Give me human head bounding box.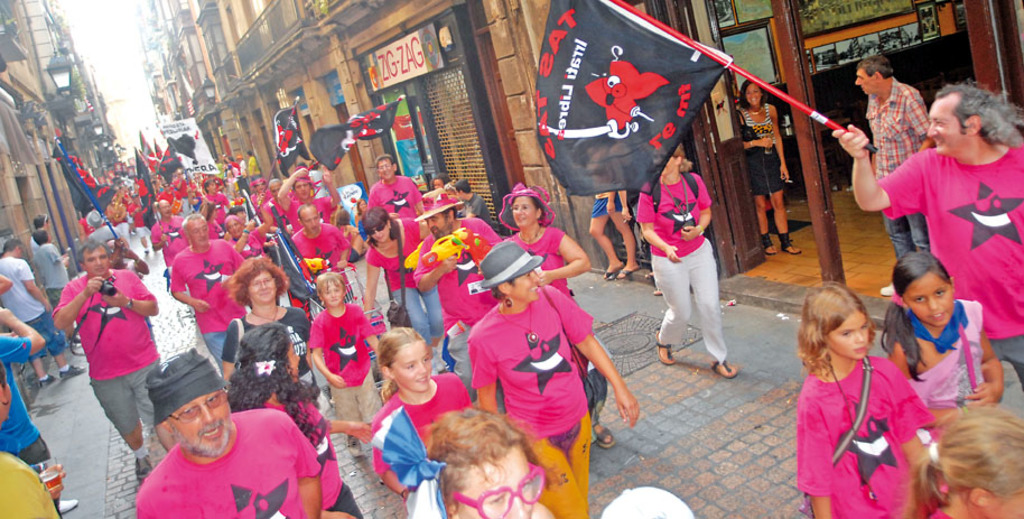
crop(300, 202, 320, 235).
